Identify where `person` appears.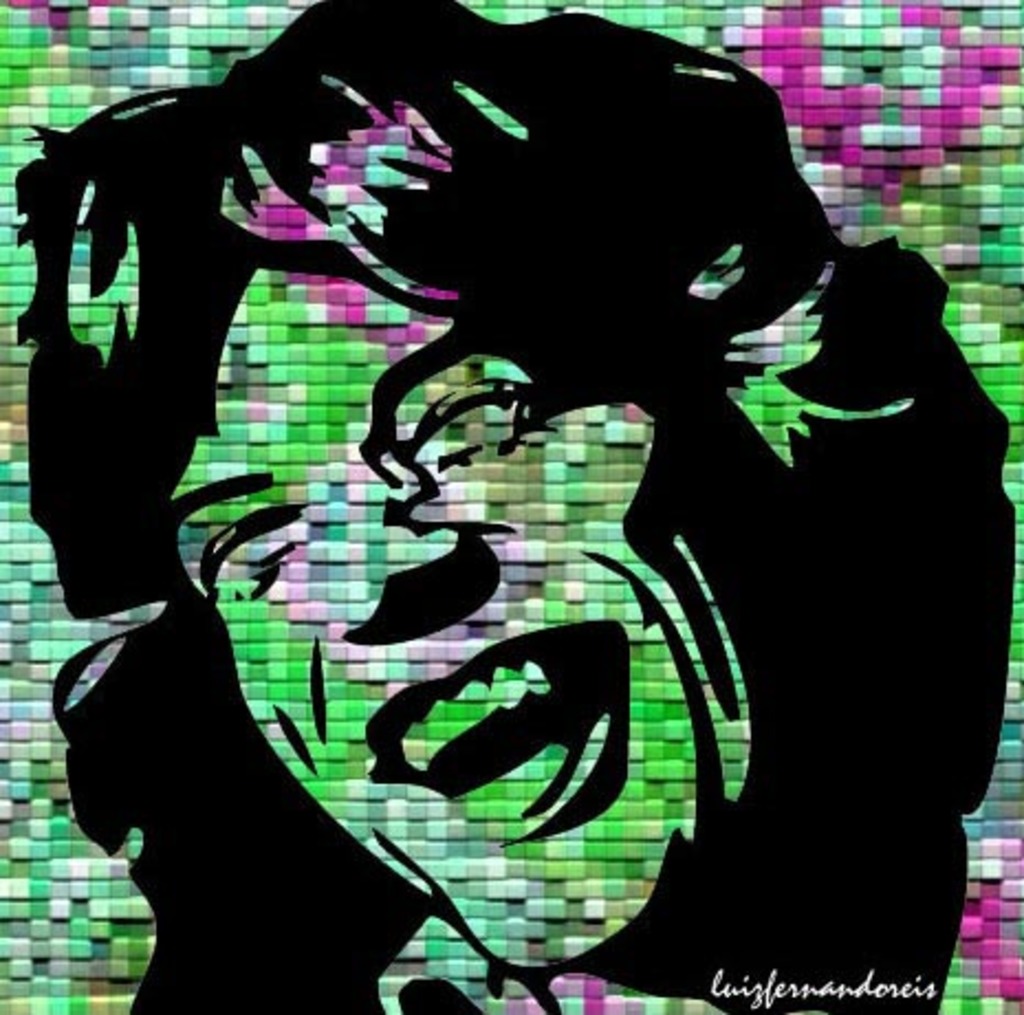
Appears at bbox=[59, 24, 960, 1000].
